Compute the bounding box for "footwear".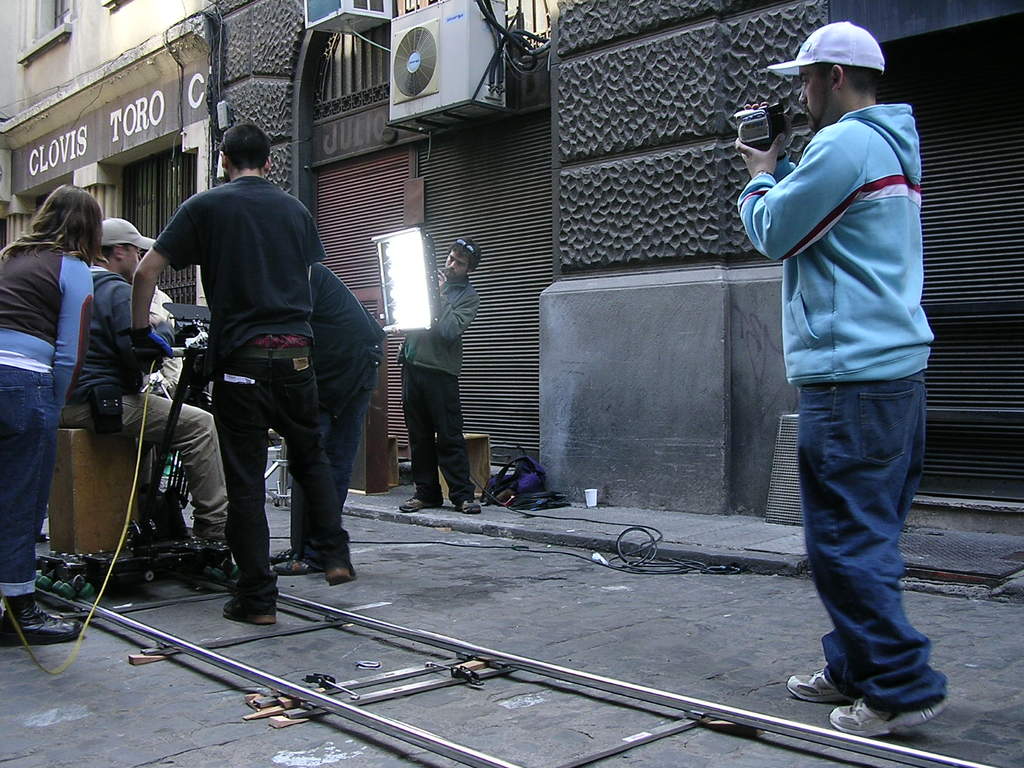
398:495:442:513.
